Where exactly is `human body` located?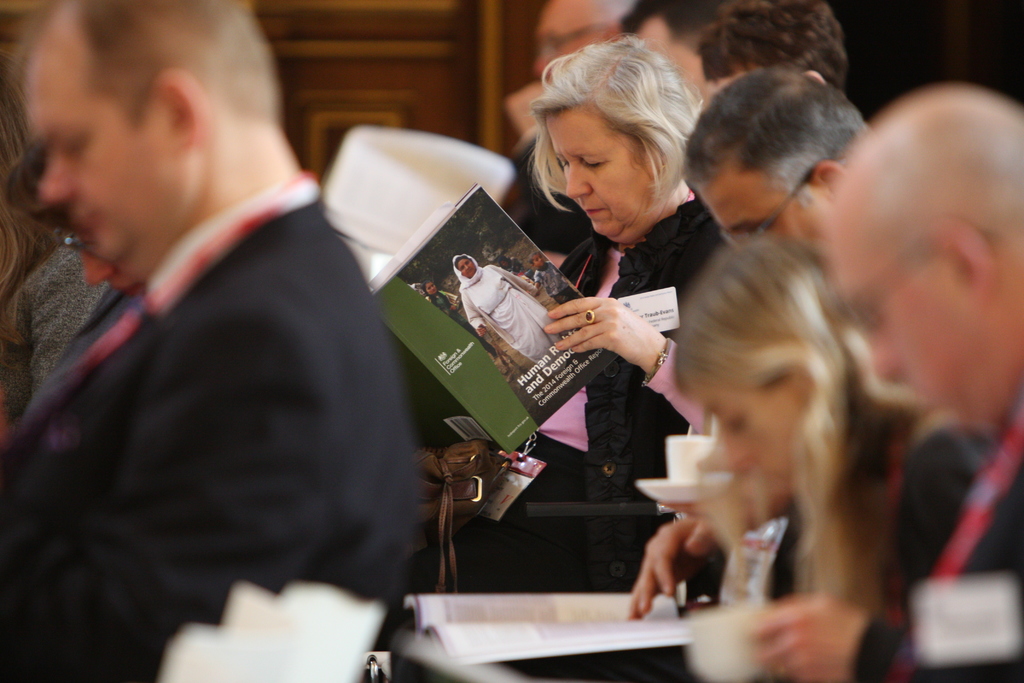
Its bounding box is 0:0:437:682.
